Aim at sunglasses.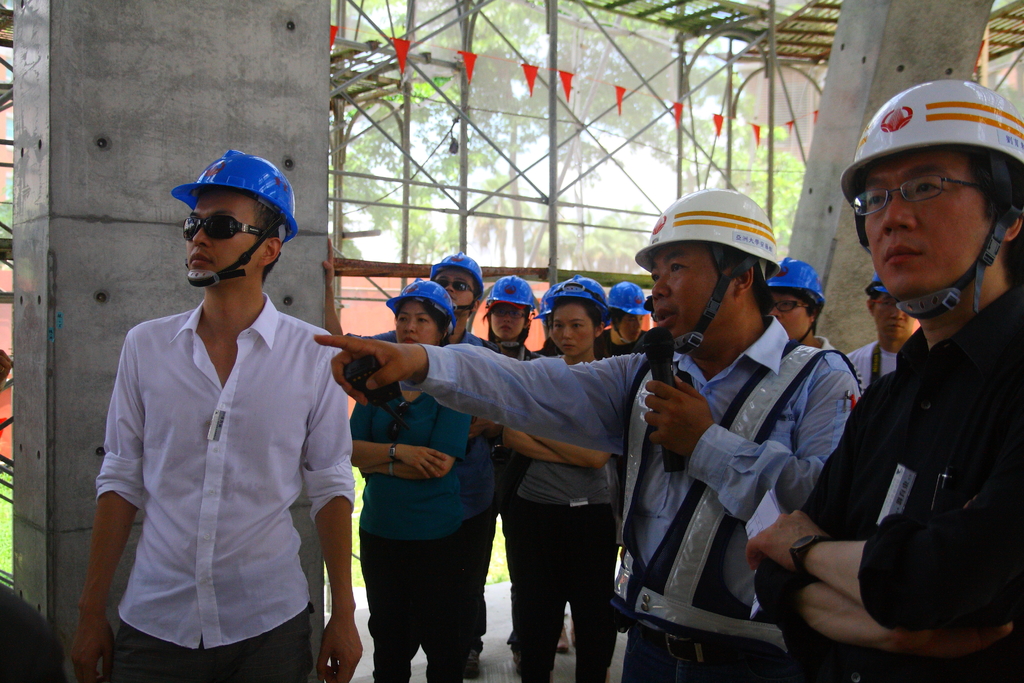
Aimed at 436,276,476,294.
